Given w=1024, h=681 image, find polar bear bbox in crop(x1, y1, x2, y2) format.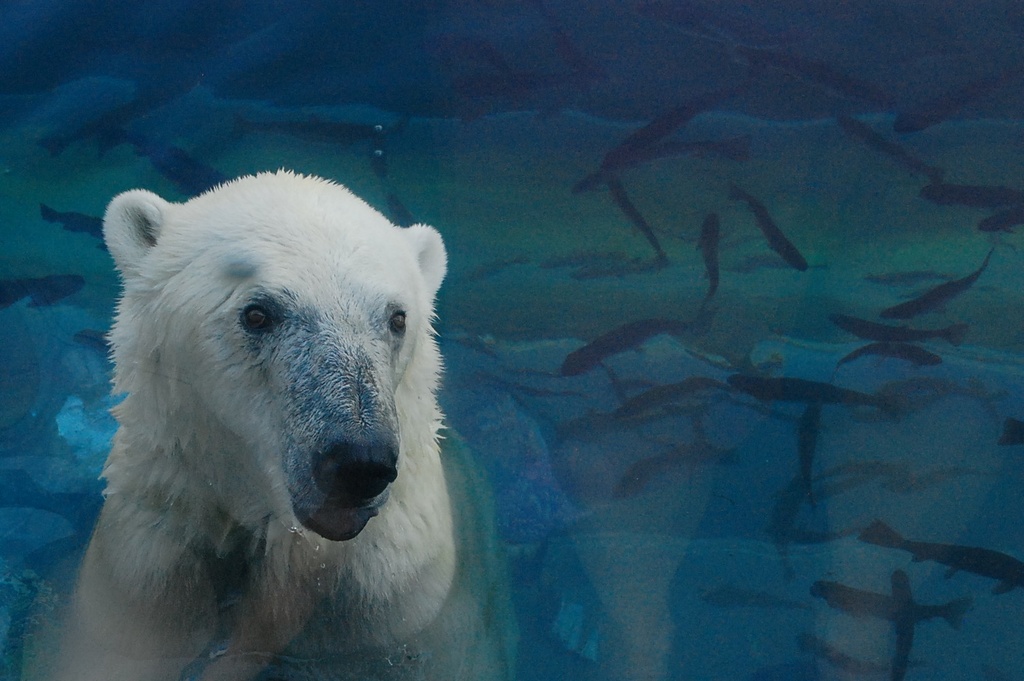
crop(13, 170, 520, 680).
